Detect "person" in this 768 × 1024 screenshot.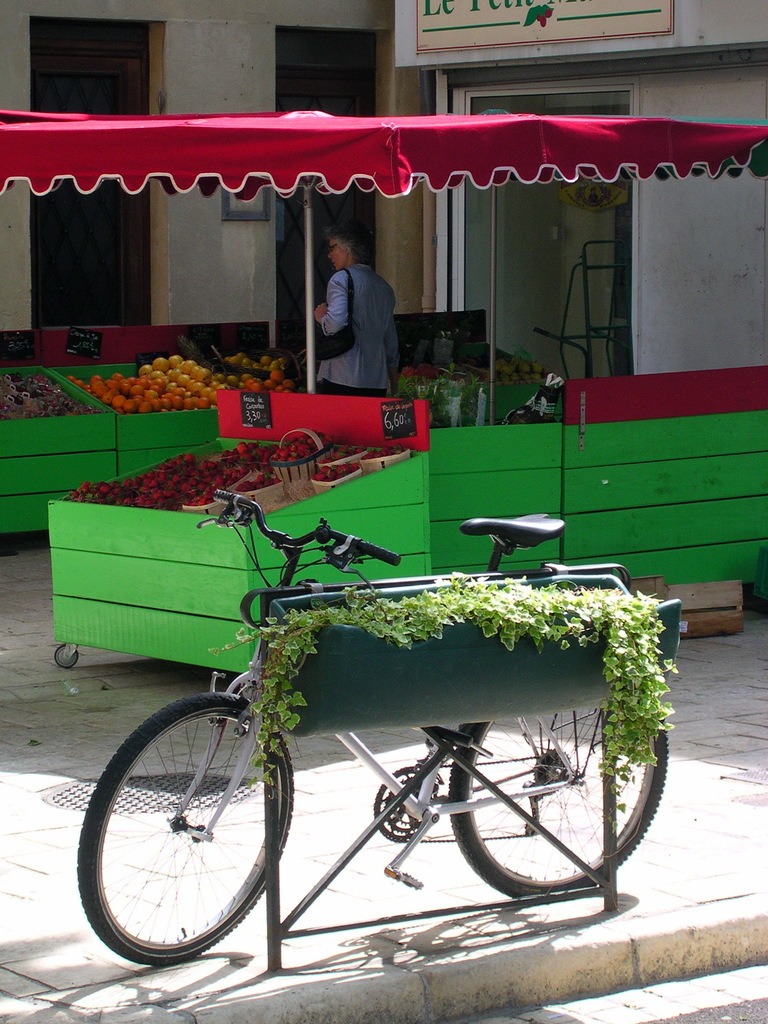
Detection: bbox(316, 226, 392, 390).
